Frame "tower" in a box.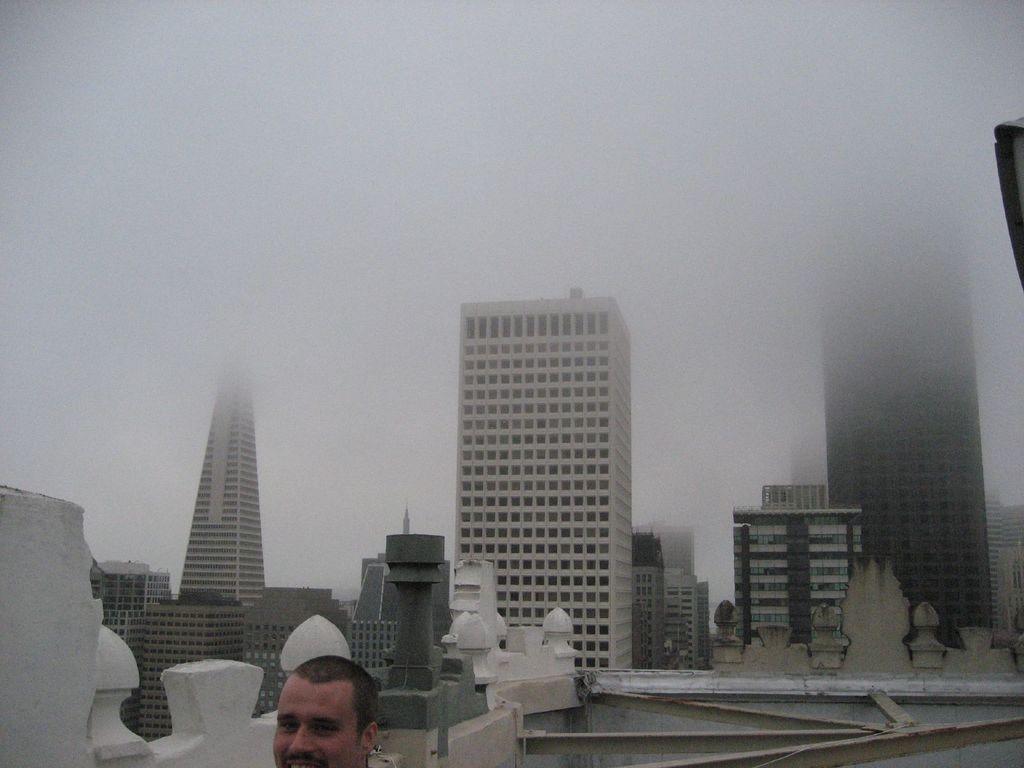
[166, 322, 275, 613].
